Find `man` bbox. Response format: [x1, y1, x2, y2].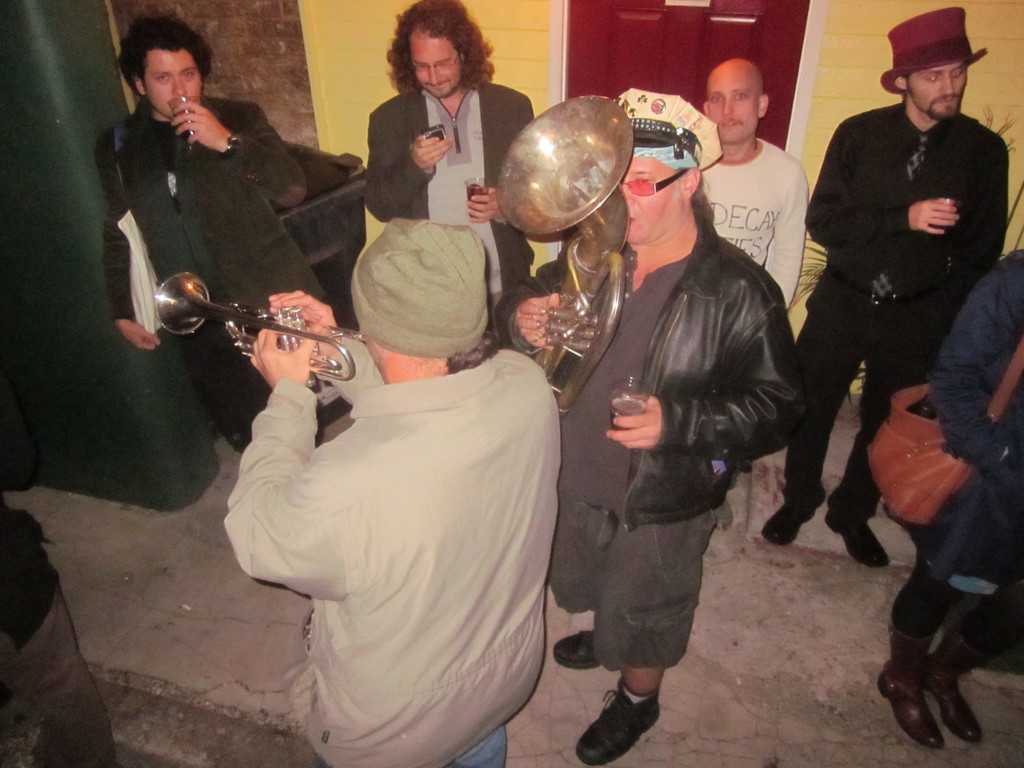
[486, 86, 804, 767].
